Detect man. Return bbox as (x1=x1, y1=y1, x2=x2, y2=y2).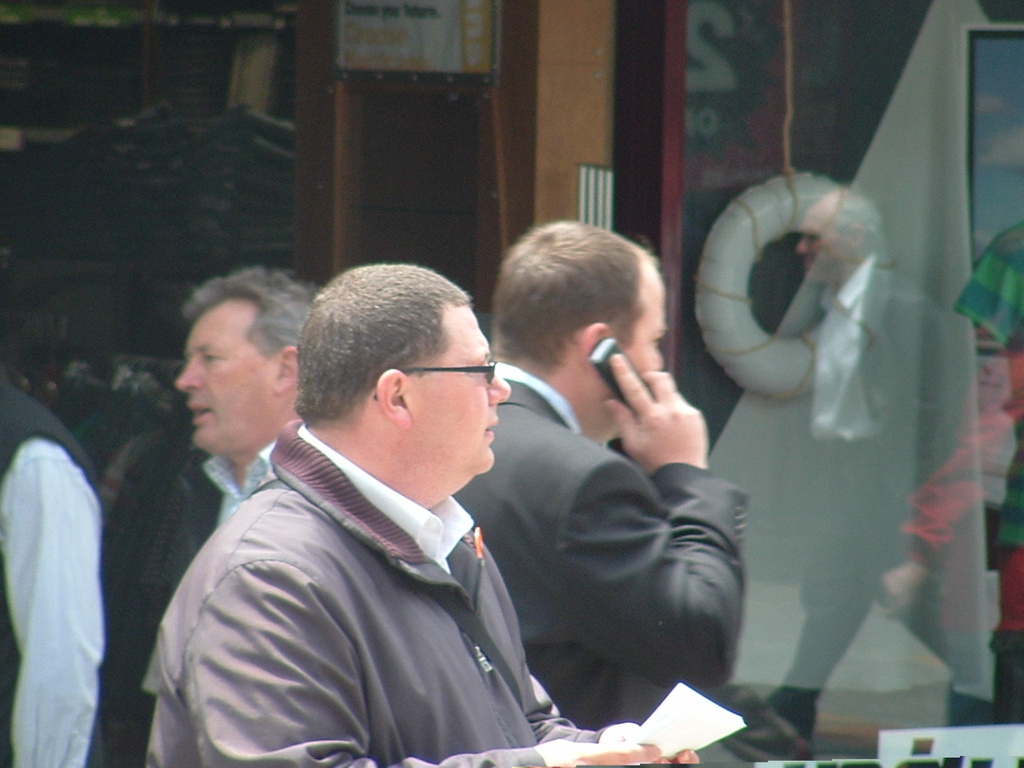
(x1=451, y1=213, x2=742, y2=767).
